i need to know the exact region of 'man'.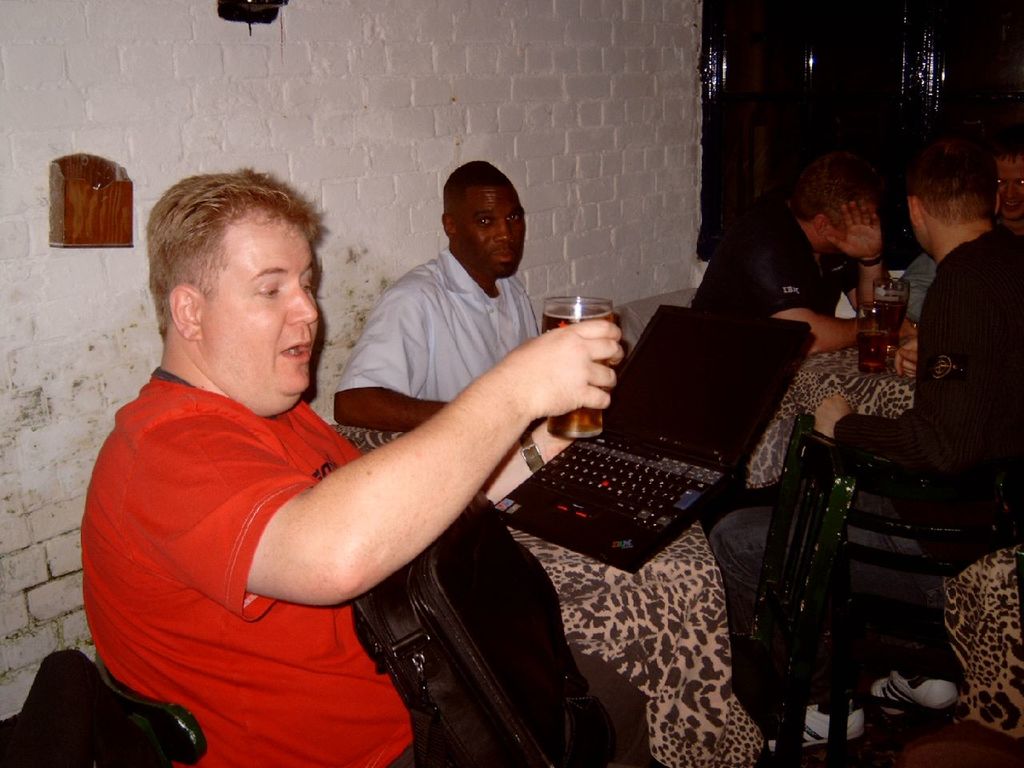
Region: [901,142,1023,318].
